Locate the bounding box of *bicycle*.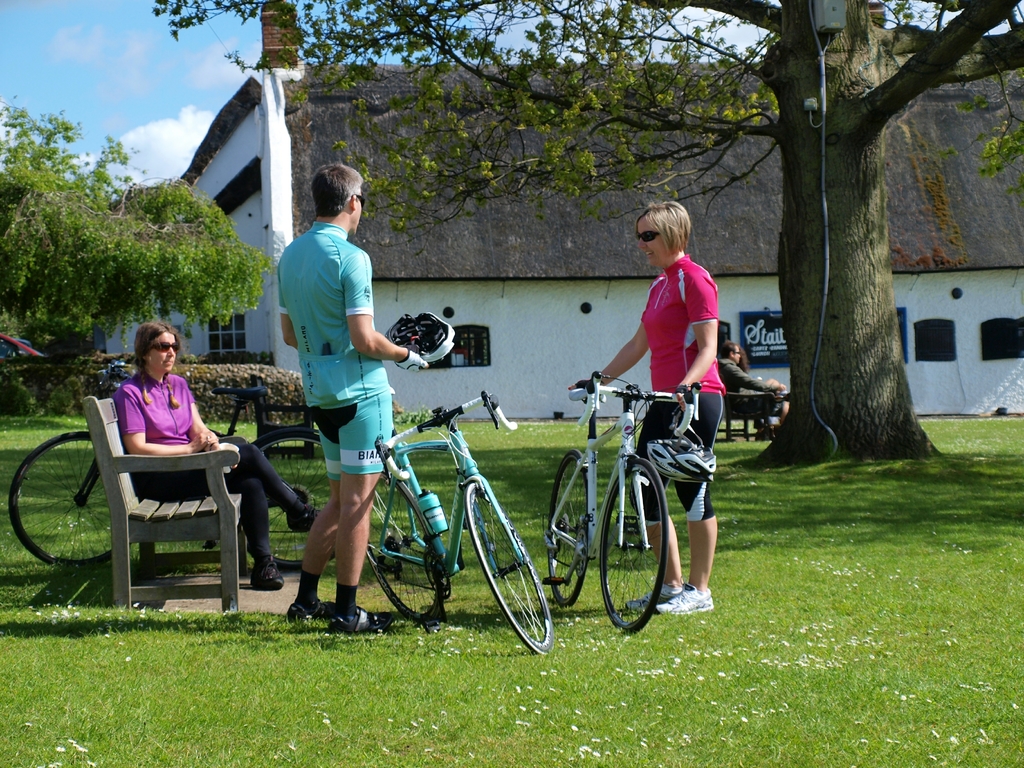
Bounding box: [7, 359, 337, 572].
